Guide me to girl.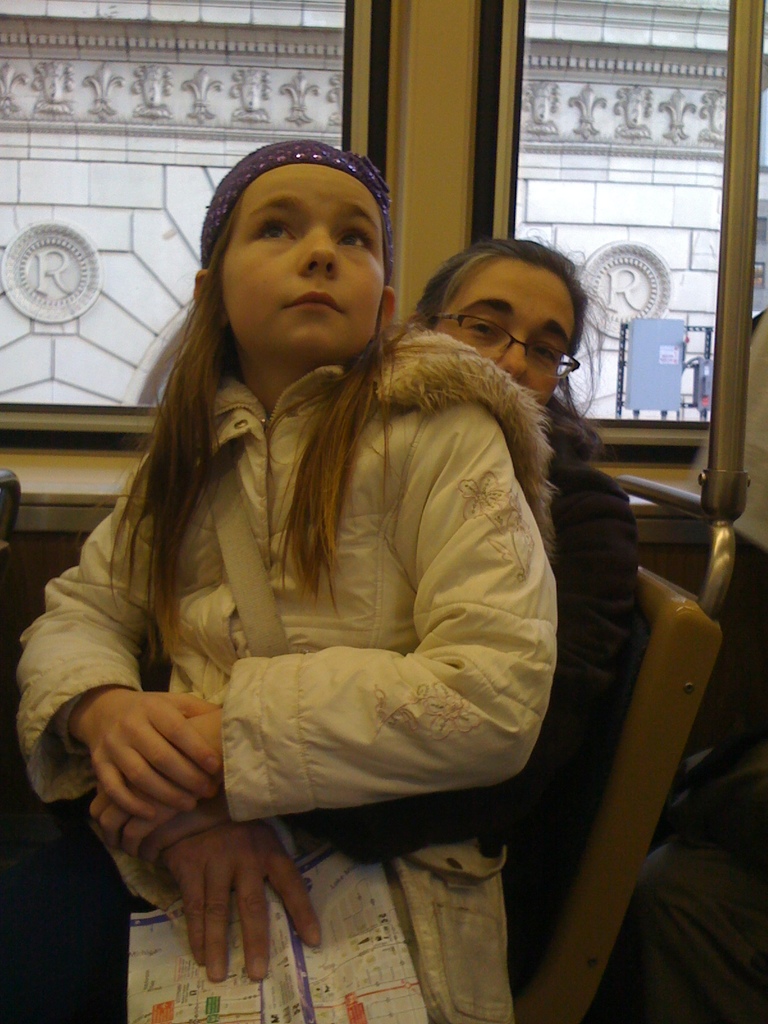
Guidance: 16,140,562,1023.
